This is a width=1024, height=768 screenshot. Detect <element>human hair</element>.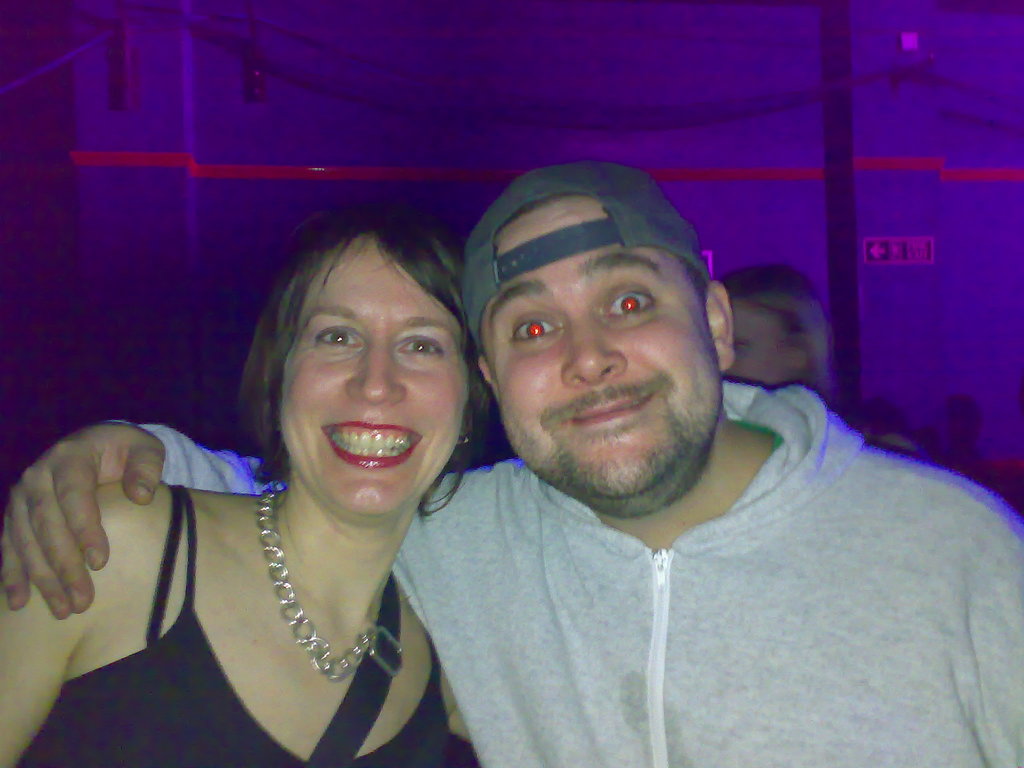
<box>214,218,495,539</box>.
